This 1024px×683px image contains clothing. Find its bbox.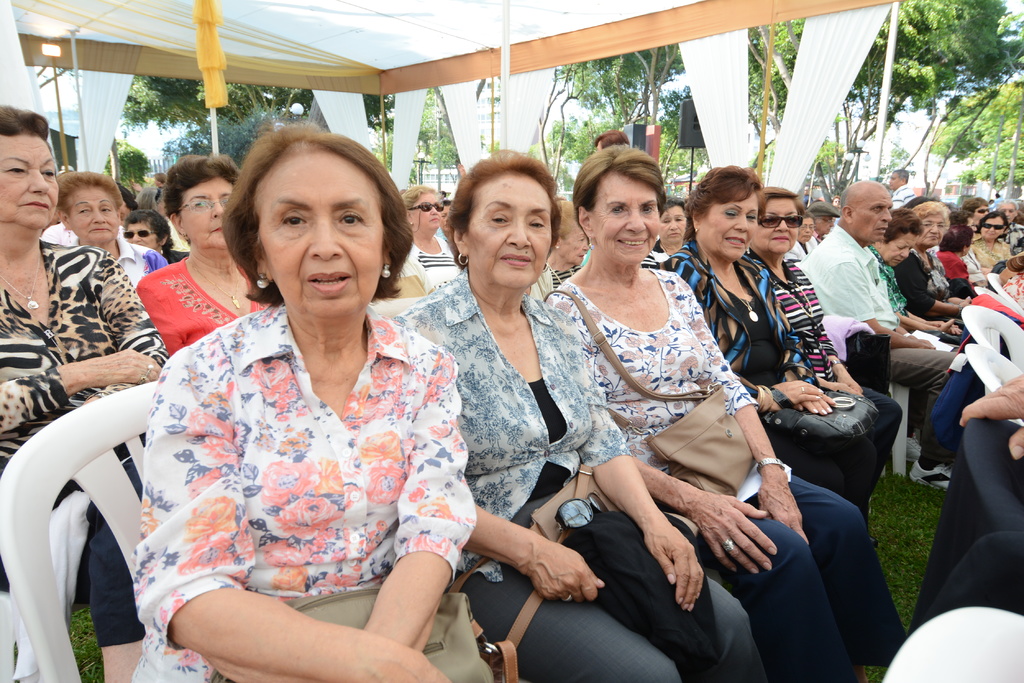
[738,259,899,449].
